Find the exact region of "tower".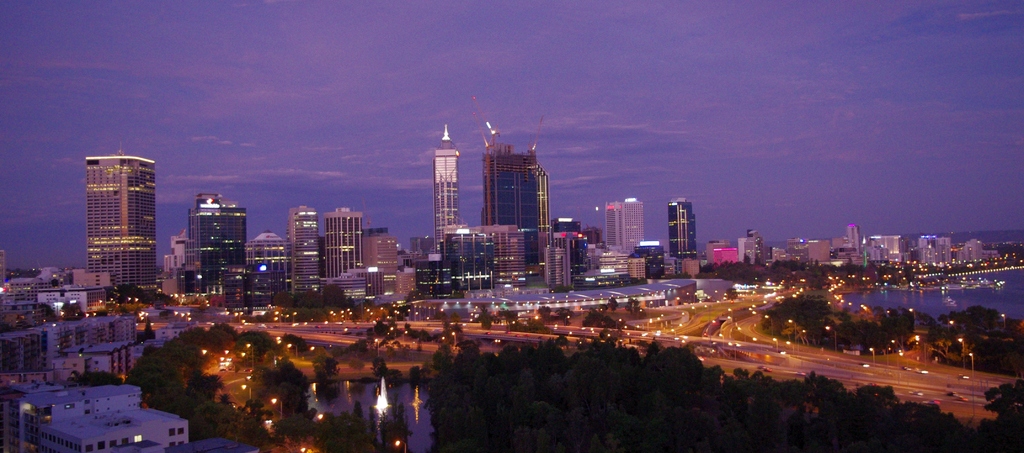
Exact region: <box>598,195,648,262</box>.
